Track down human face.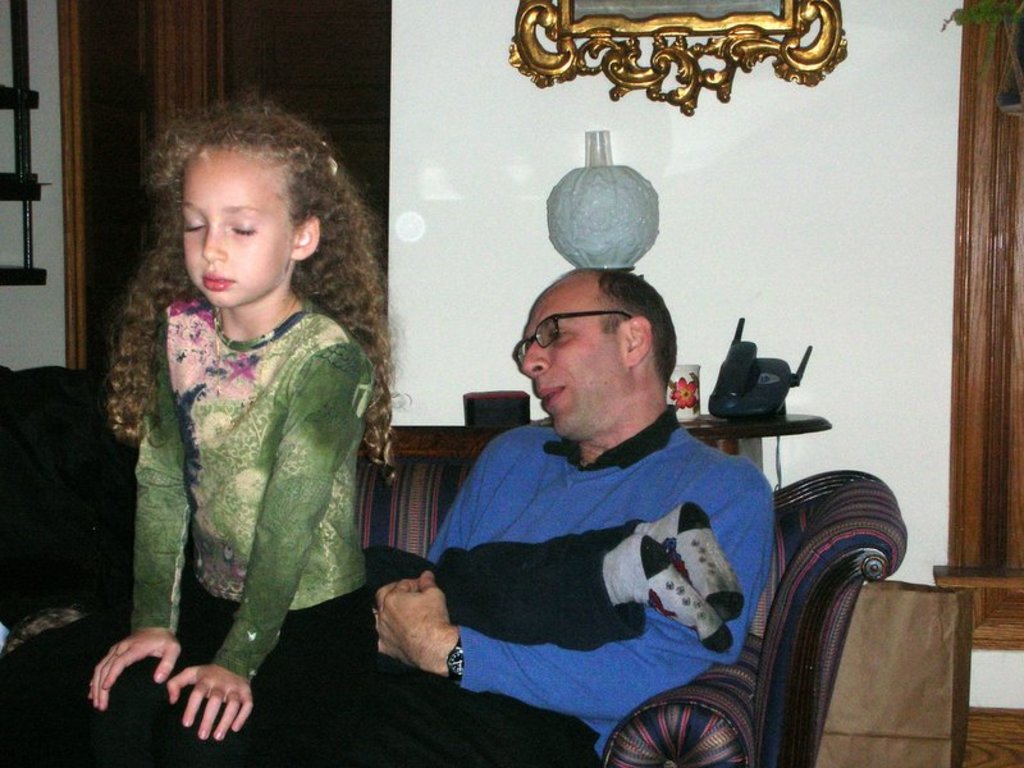
Tracked to (182,154,296,310).
